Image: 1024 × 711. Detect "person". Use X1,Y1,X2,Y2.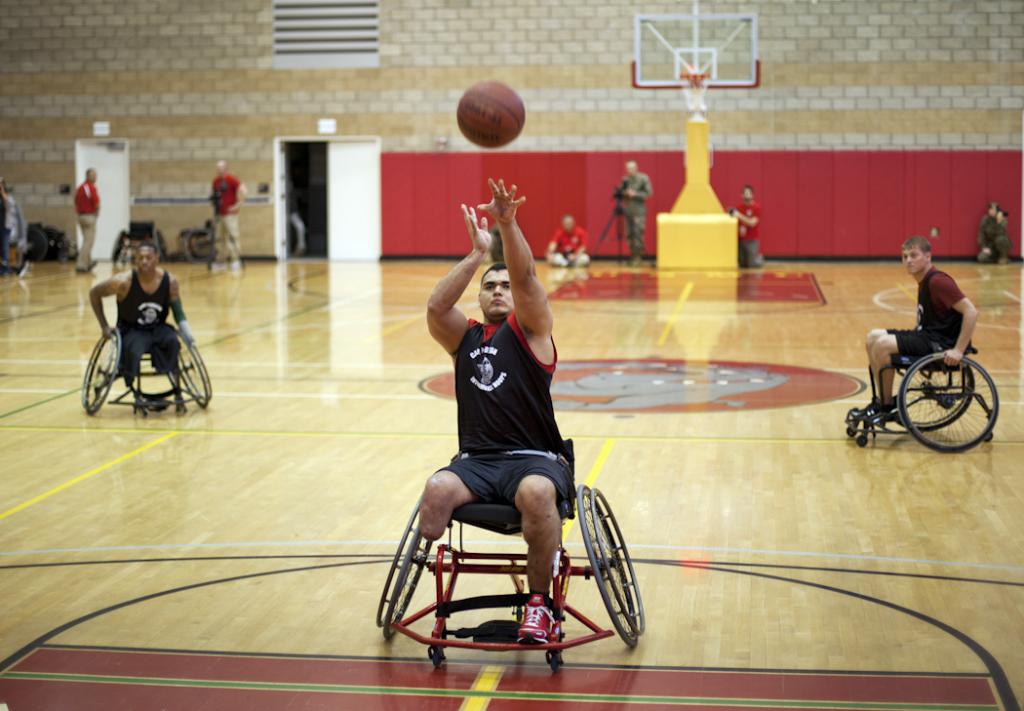
415,175,579,650.
